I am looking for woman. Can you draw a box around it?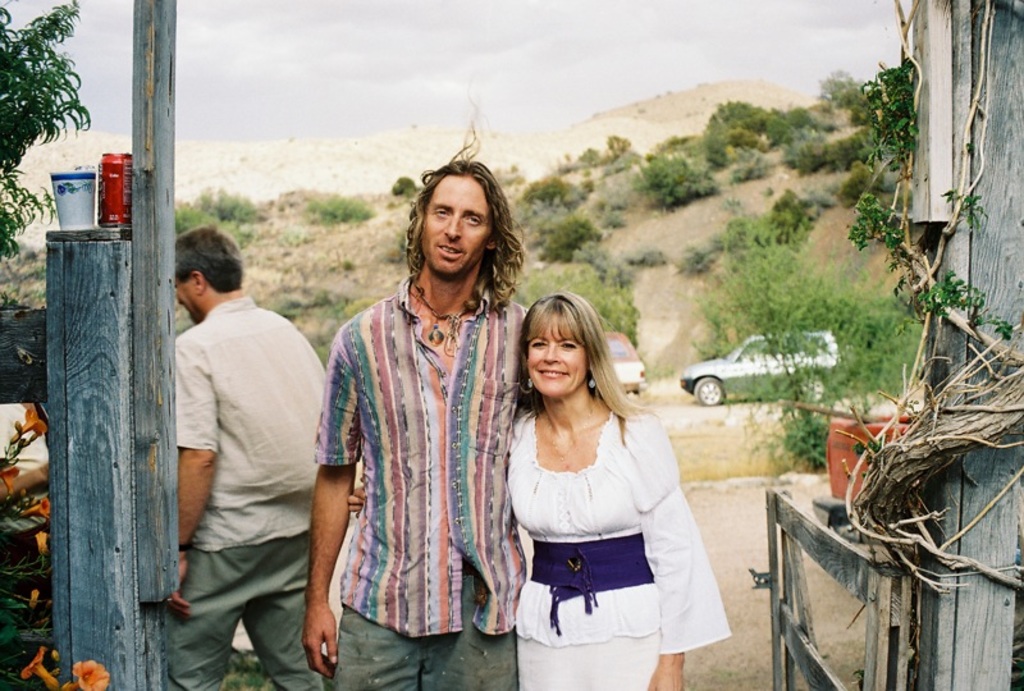
Sure, the bounding box is [486, 287, 722, 671].
